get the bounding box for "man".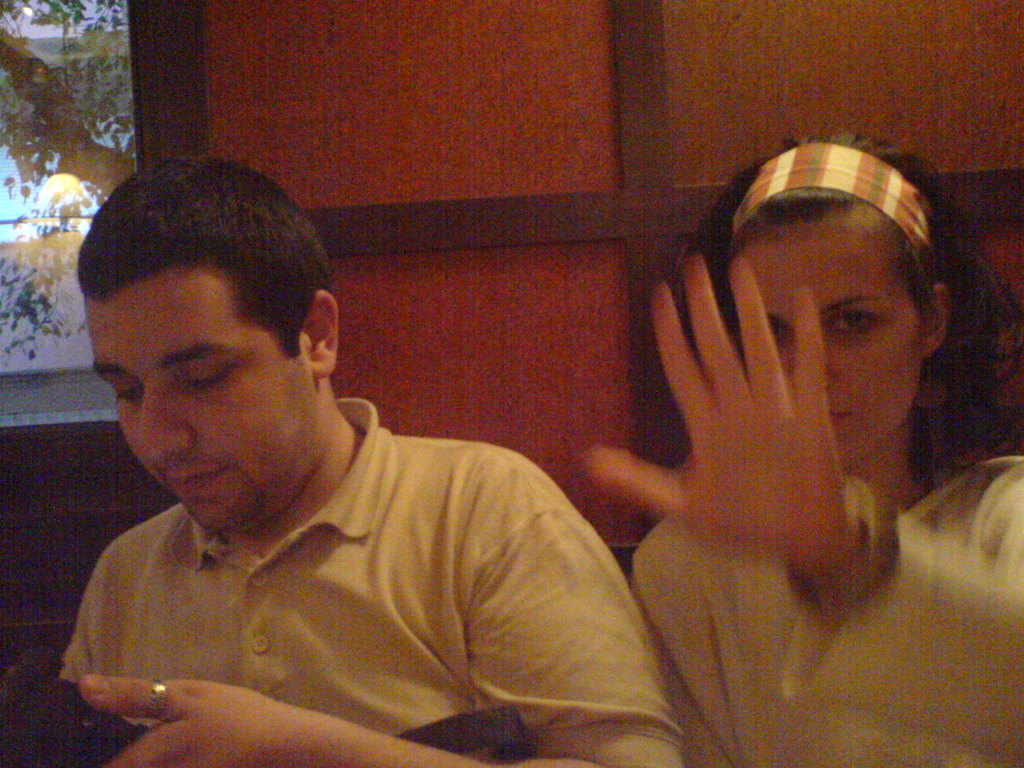
[x1=40, y1=150, x2=706, y2=763].
